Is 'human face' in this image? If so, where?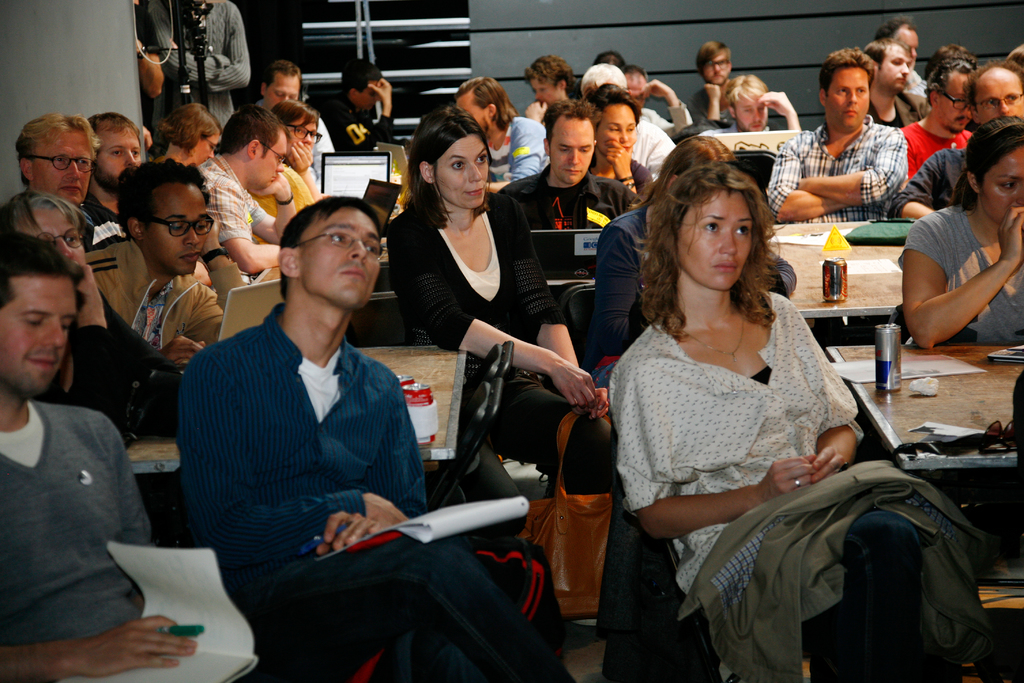
Yes, at bbox=(900, 19, 920, 68).
